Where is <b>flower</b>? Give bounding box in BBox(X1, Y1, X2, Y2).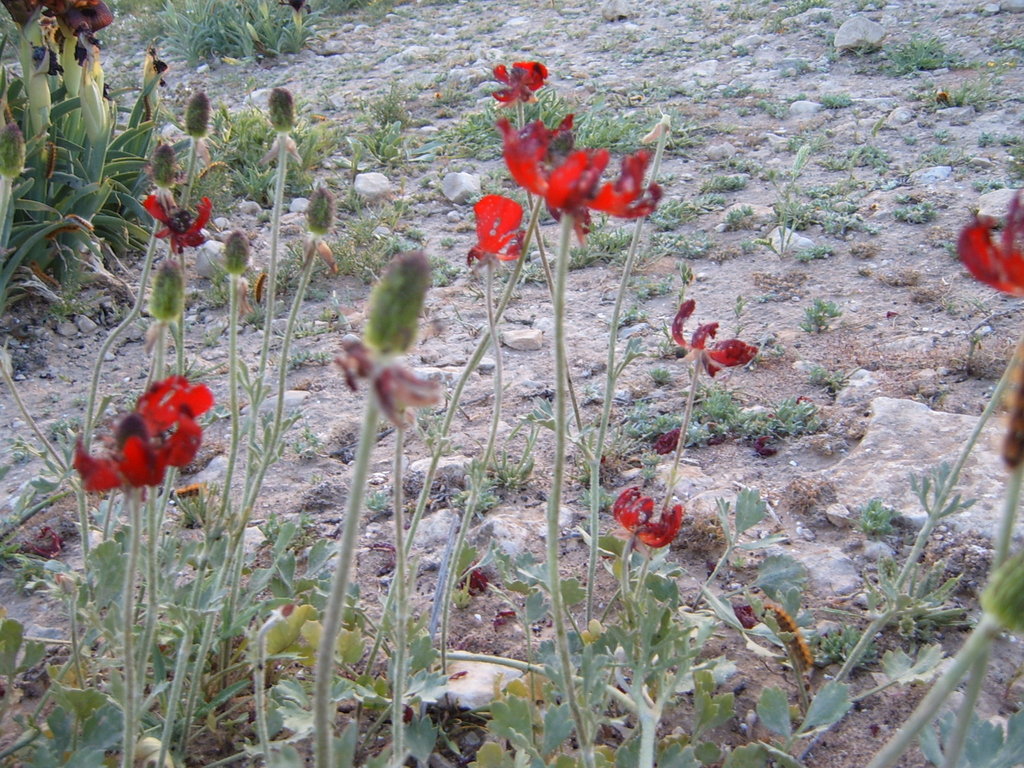
BBox(147, 196, 212, 257).
